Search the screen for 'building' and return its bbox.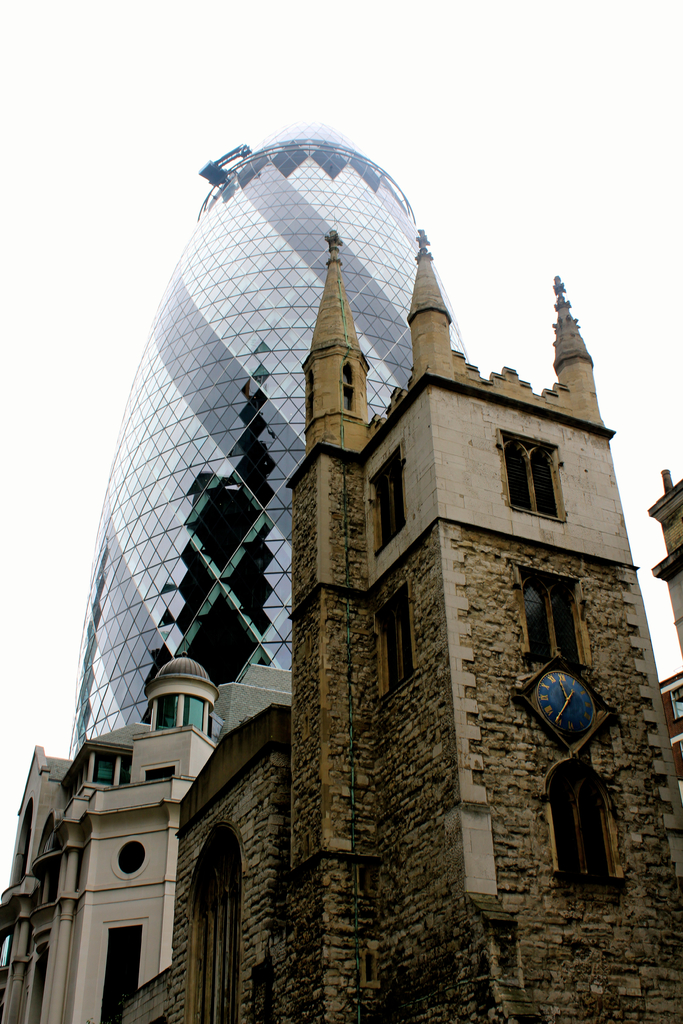
Found: region(0, 660, 293, 1021).
